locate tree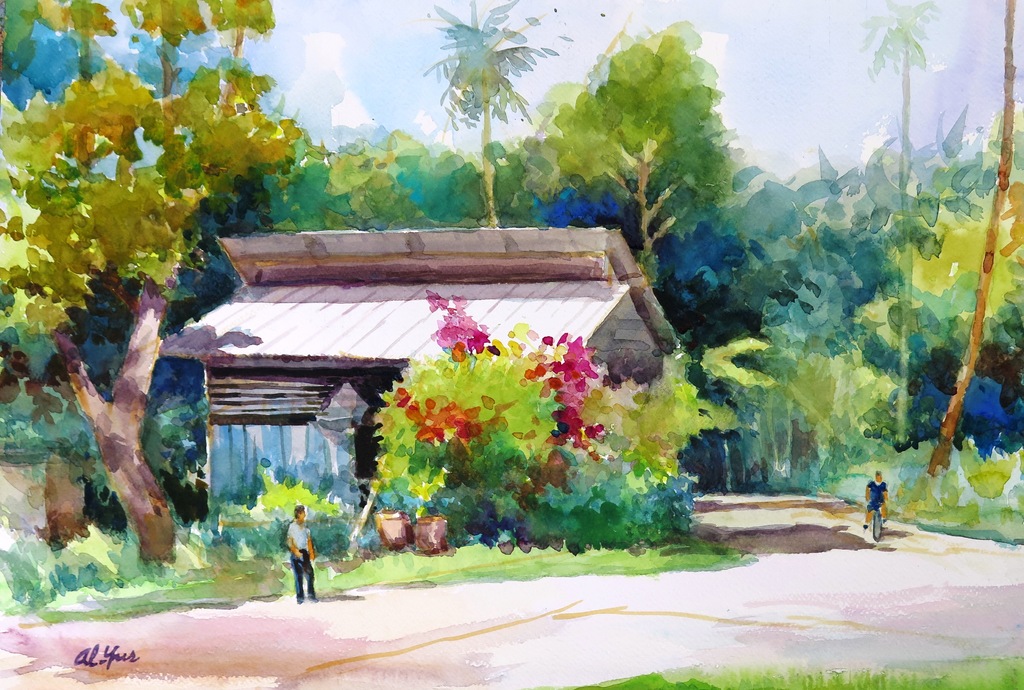
box=[849, 0, 944, 449]
